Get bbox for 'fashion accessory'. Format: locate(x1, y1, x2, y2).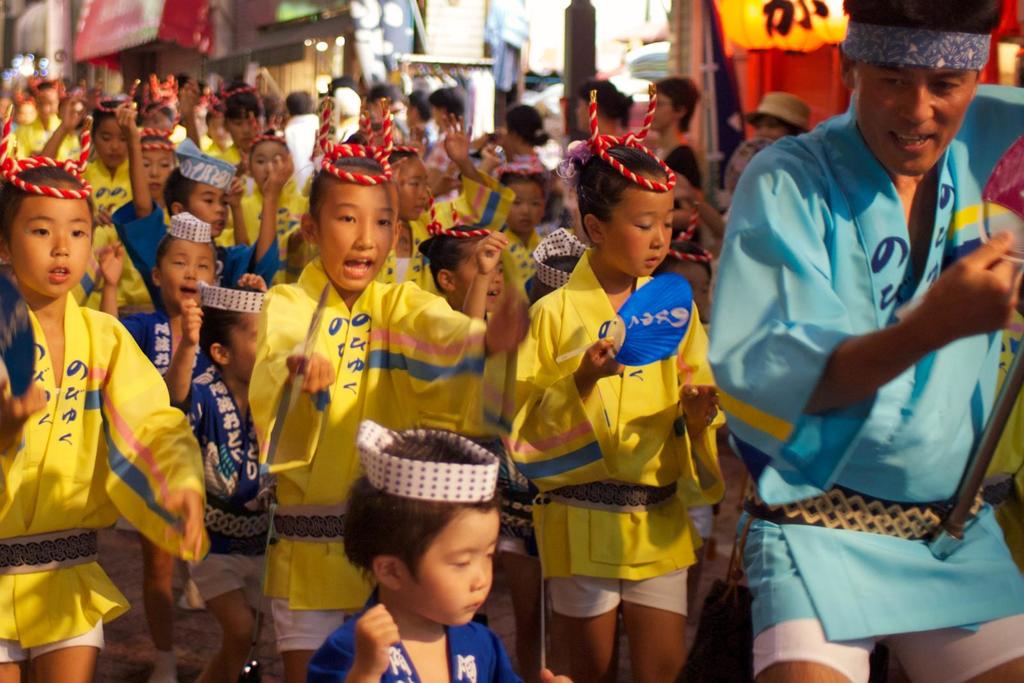
locate(320, 96, 392, 184).
